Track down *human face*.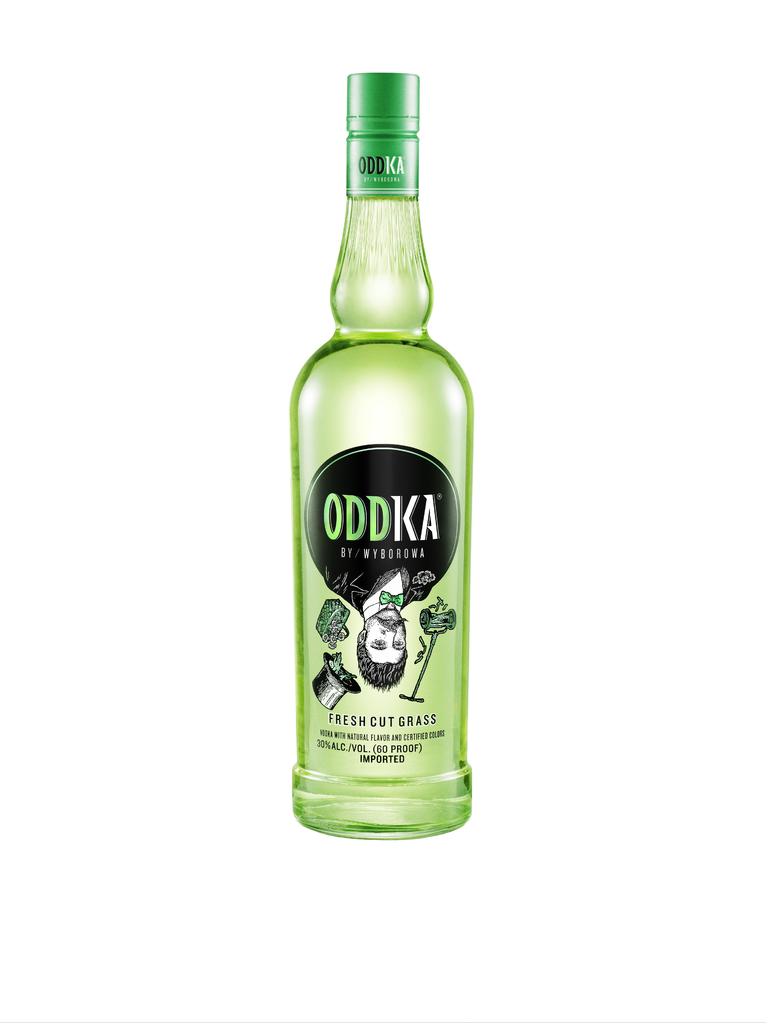
Tracked to Rect(362, 611, 408, 660).
